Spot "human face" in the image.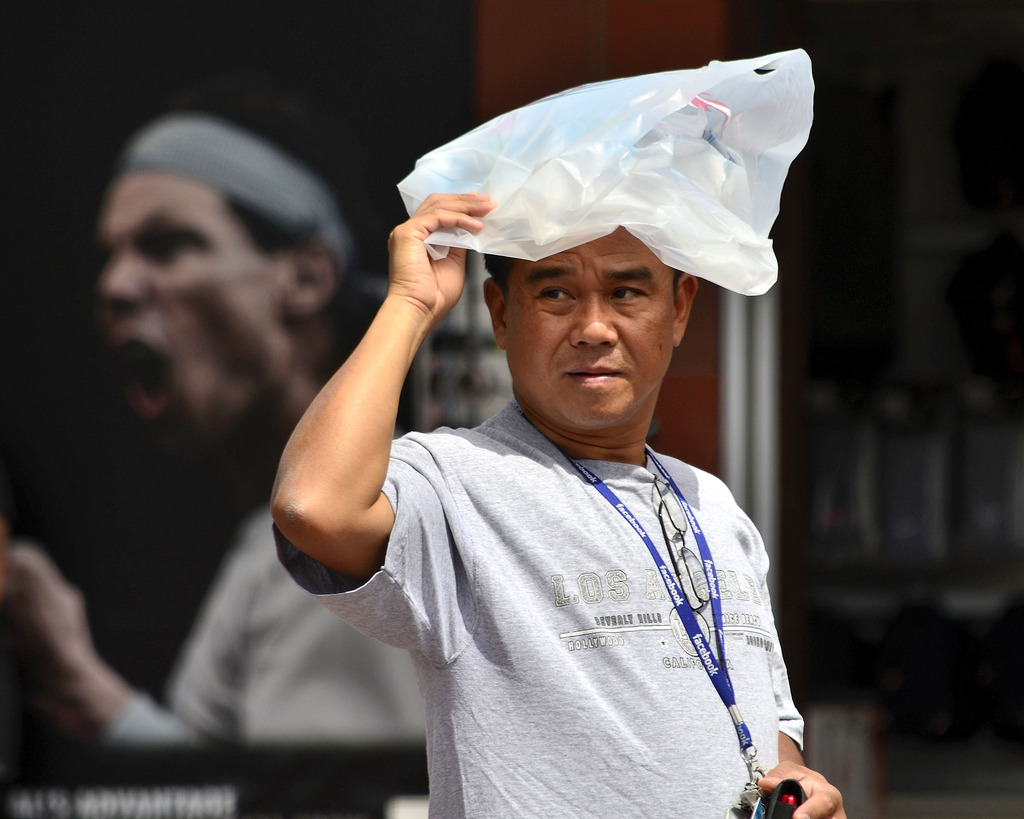
"human face" found at (left=504, top=223, right=674, bottom=426).
